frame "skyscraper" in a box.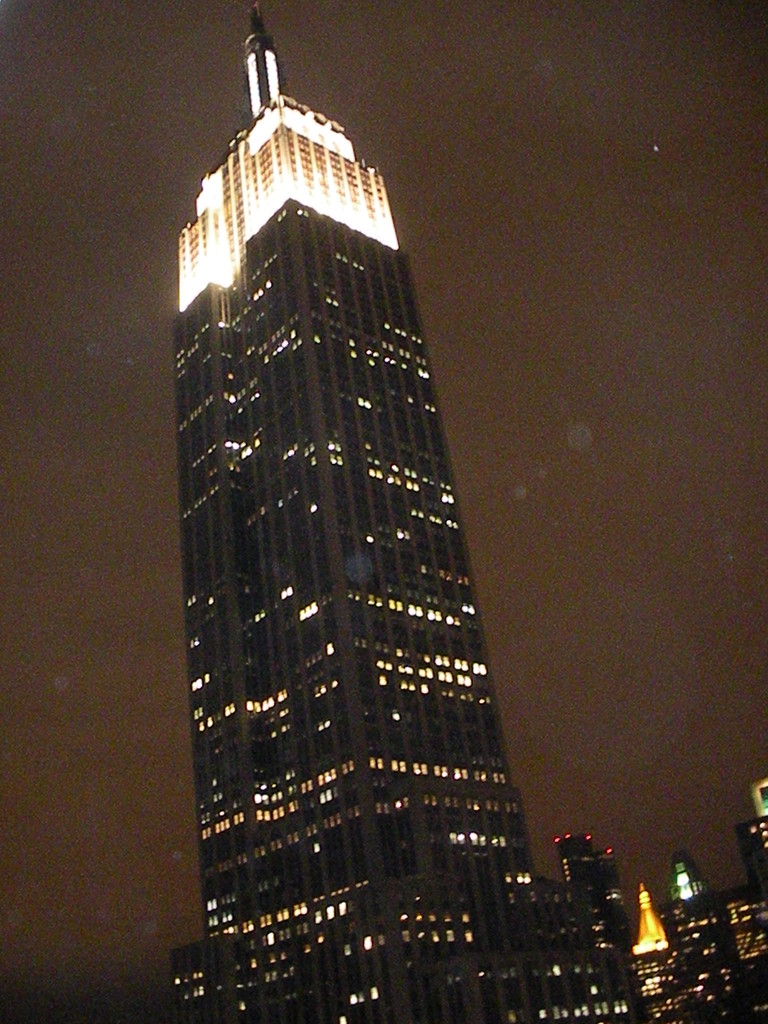
[625, 881, 688, 1023].
